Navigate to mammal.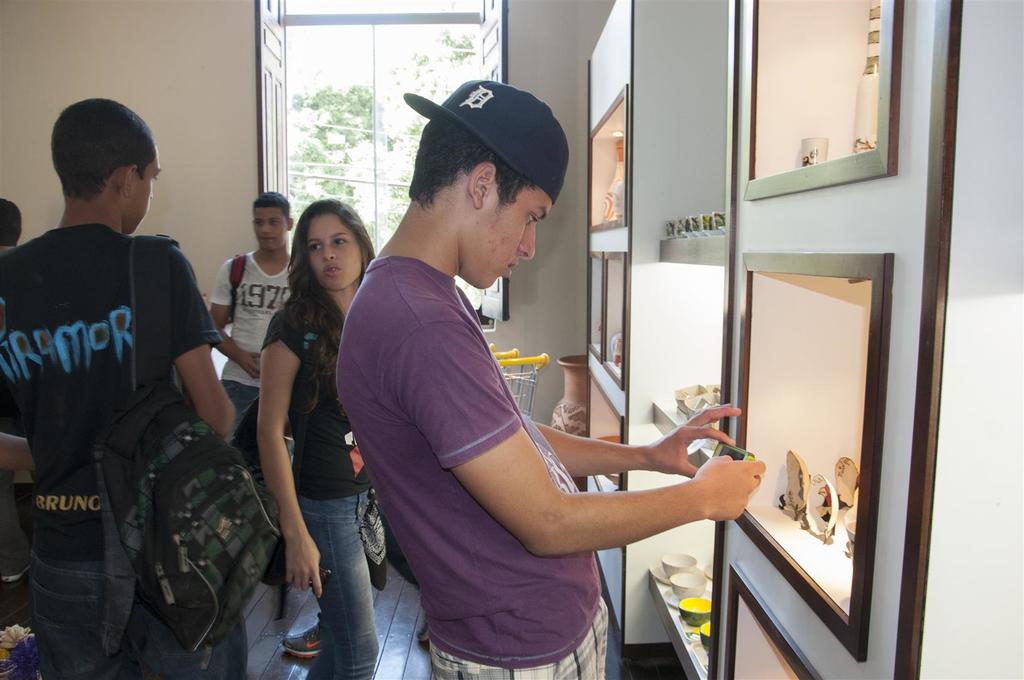
Navigation target: <region>334, 76, 765, 679</region>.
